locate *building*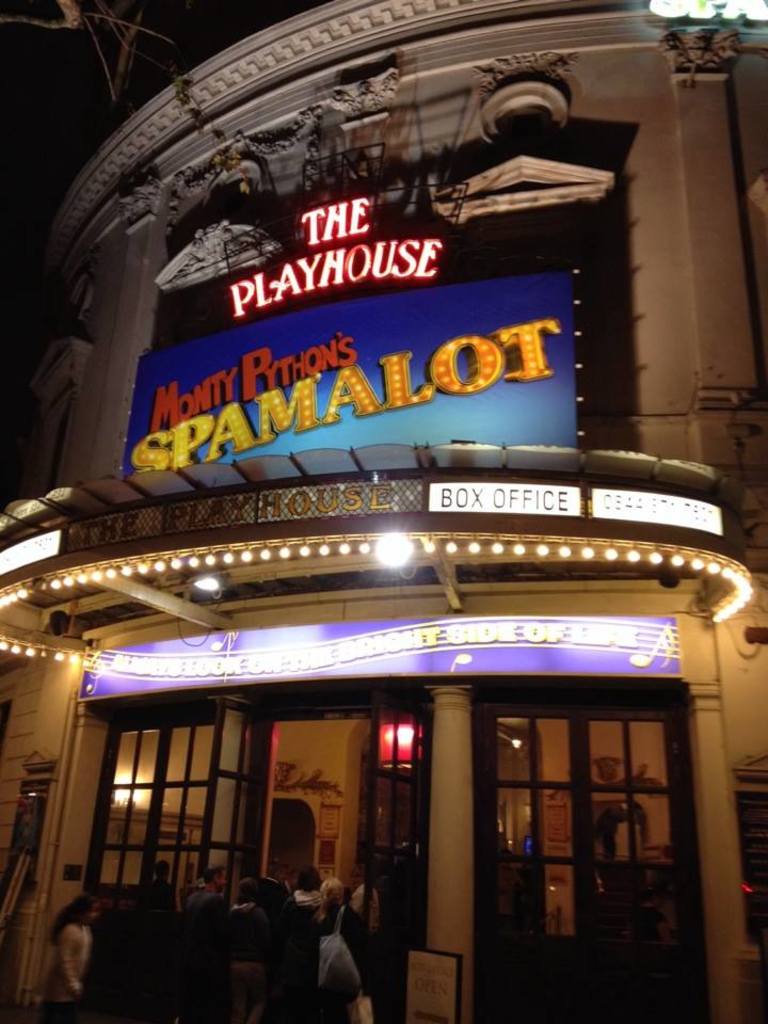
Rect(0, 0, 767, 1022)
